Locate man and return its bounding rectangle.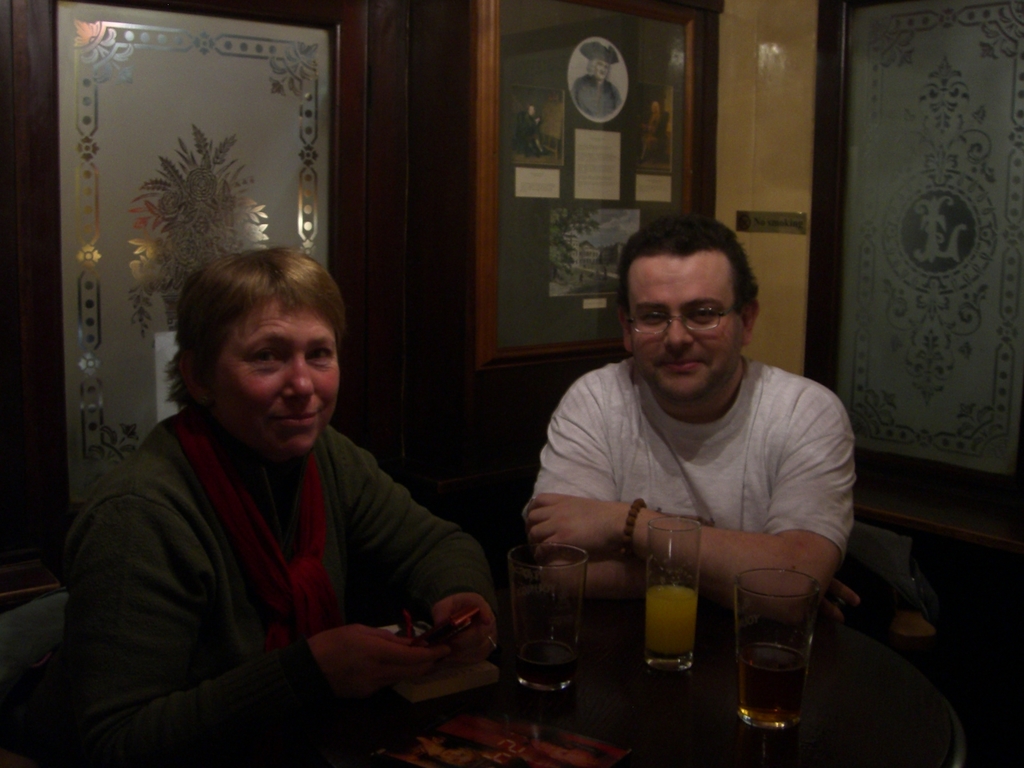
(635,99,663,164).
